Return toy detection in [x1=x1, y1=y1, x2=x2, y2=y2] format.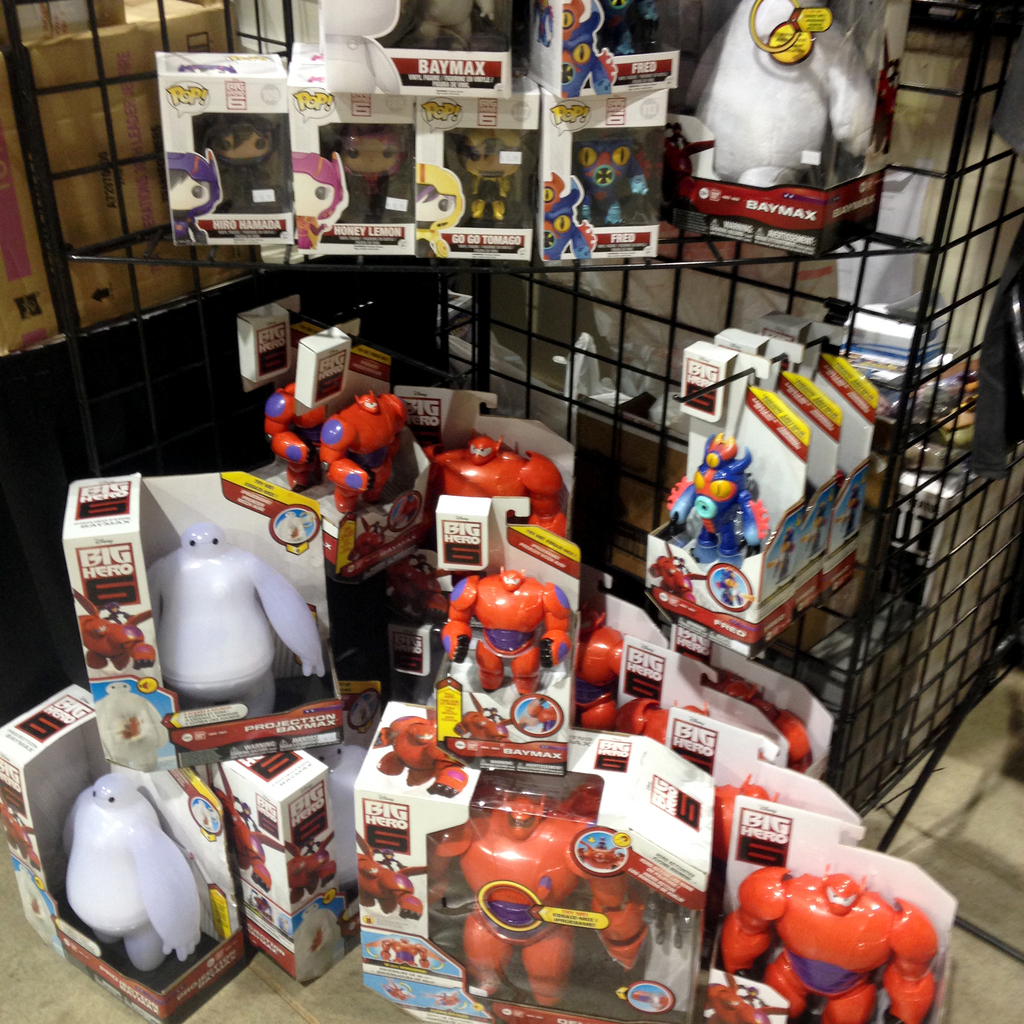
[x1=431, y1=0, x2=492, y2=43].
